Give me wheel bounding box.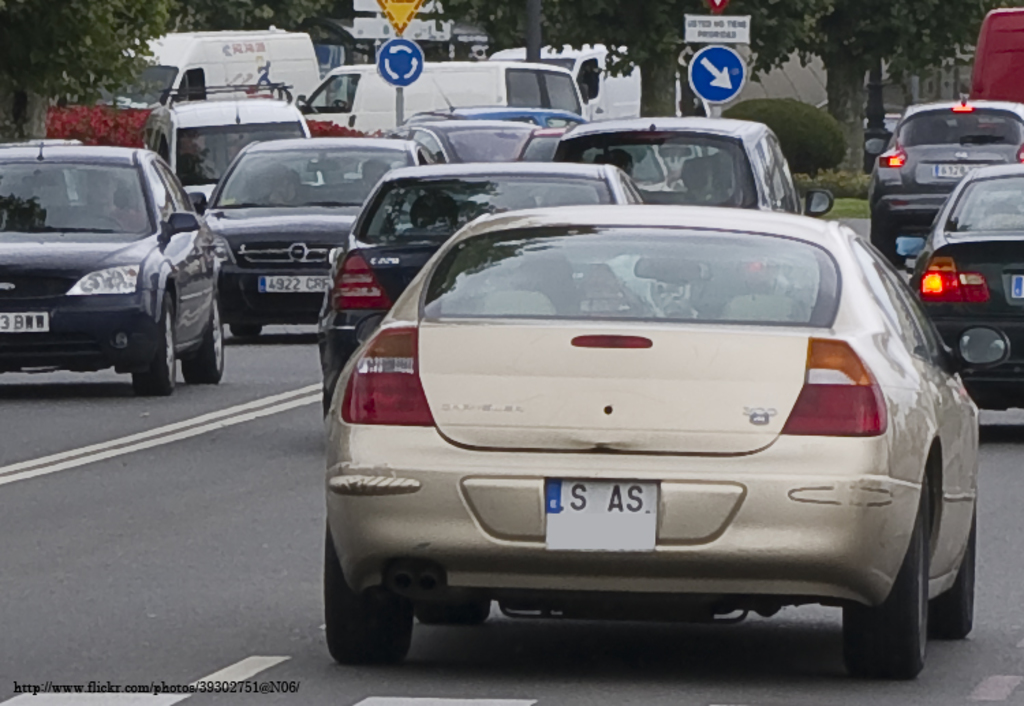
847 482 927 681.
